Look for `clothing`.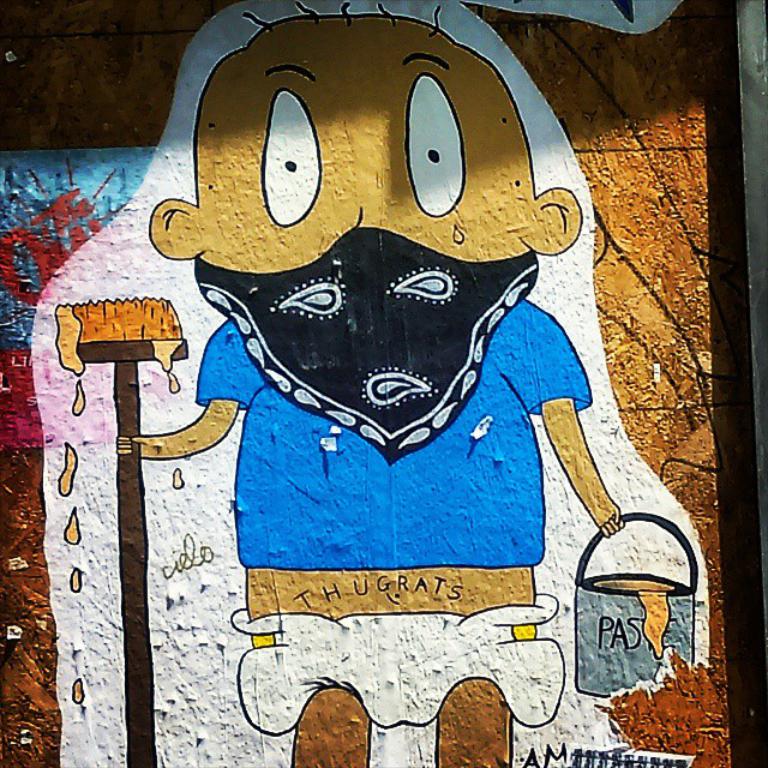
Found: detection(198, 299, 594, 565).
